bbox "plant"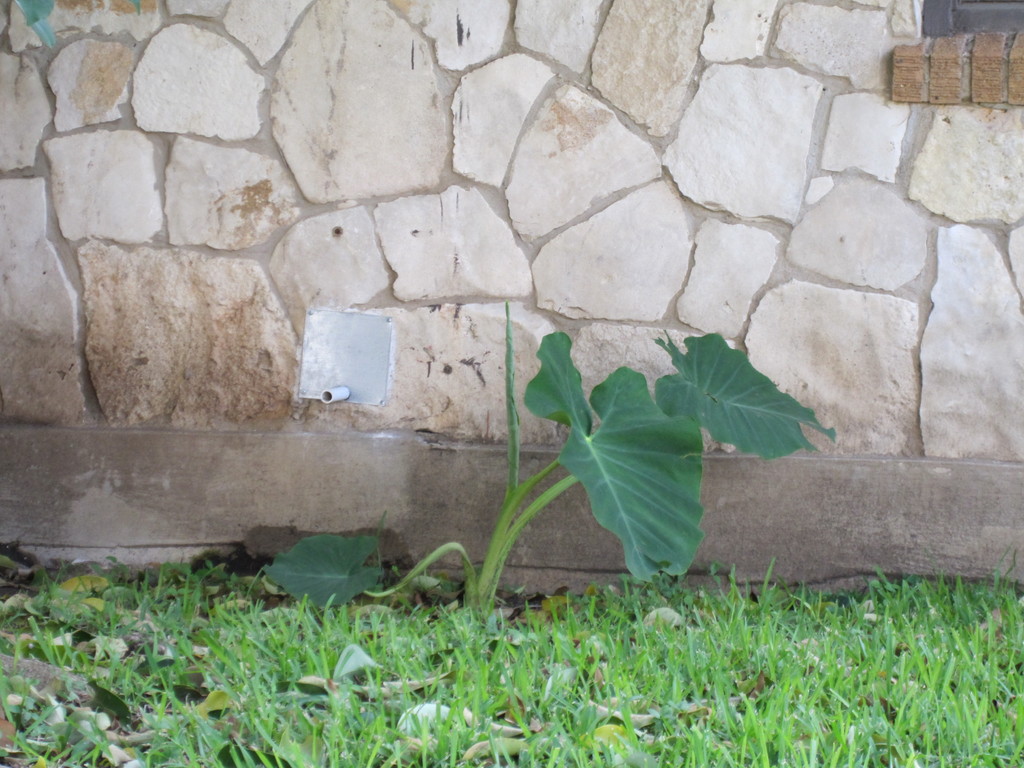
<region>358, 295, 840, 629</region>
